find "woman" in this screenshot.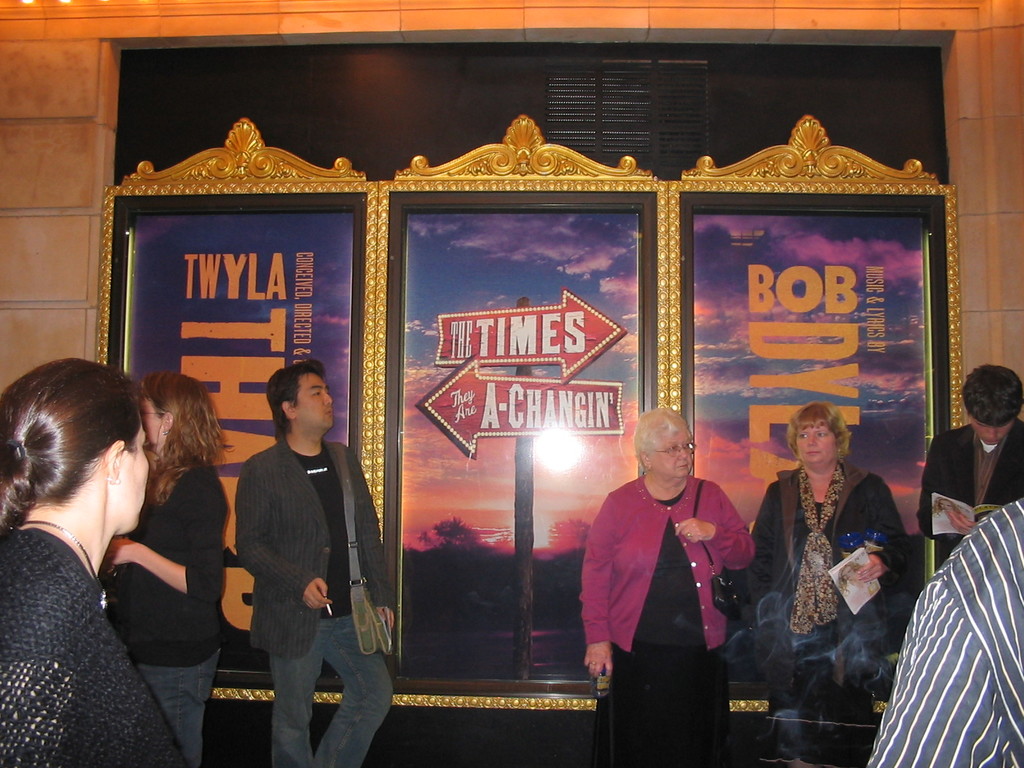
The bounding box for "woman" is box(579, 408, 755, 767).
